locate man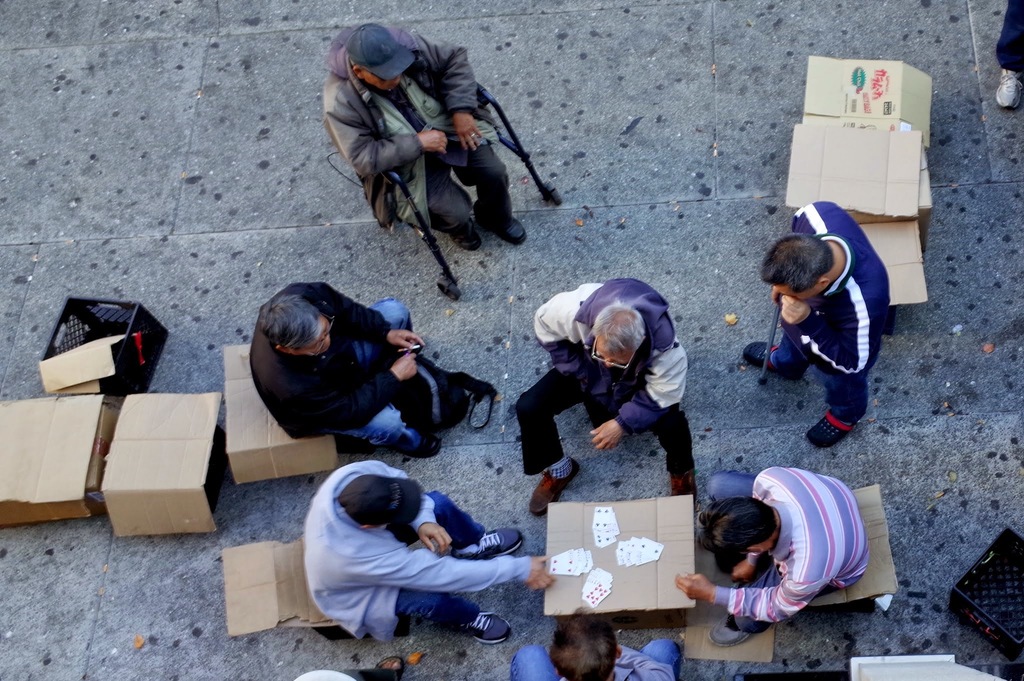
x1=506 y1=603 x2=682 y2=680
